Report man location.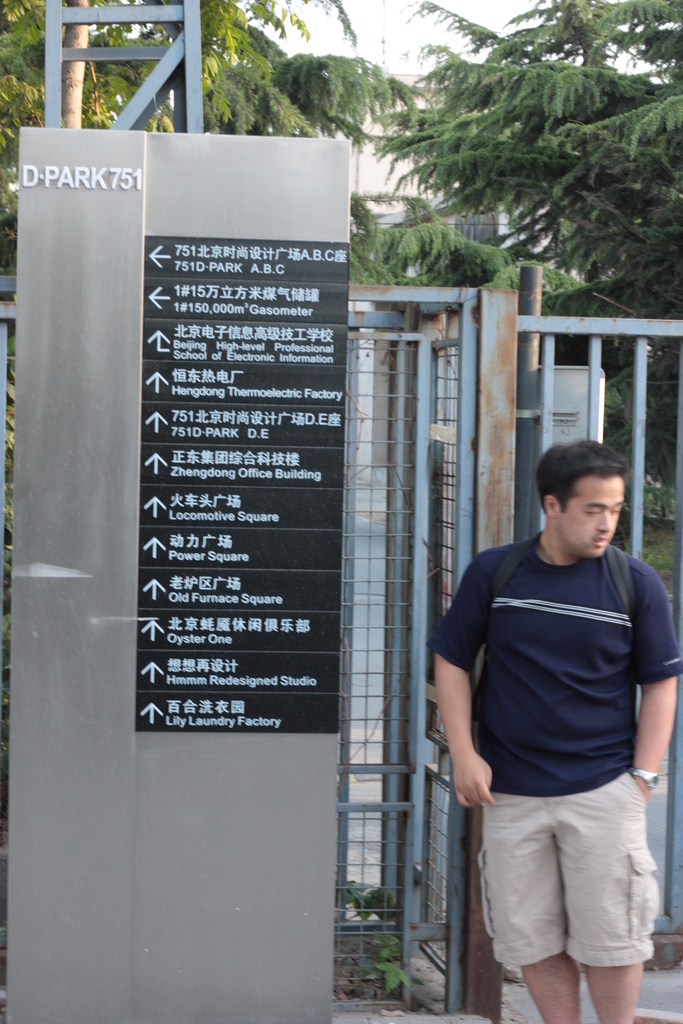
Report: <region>439, 424, 679, 1004</region>.
